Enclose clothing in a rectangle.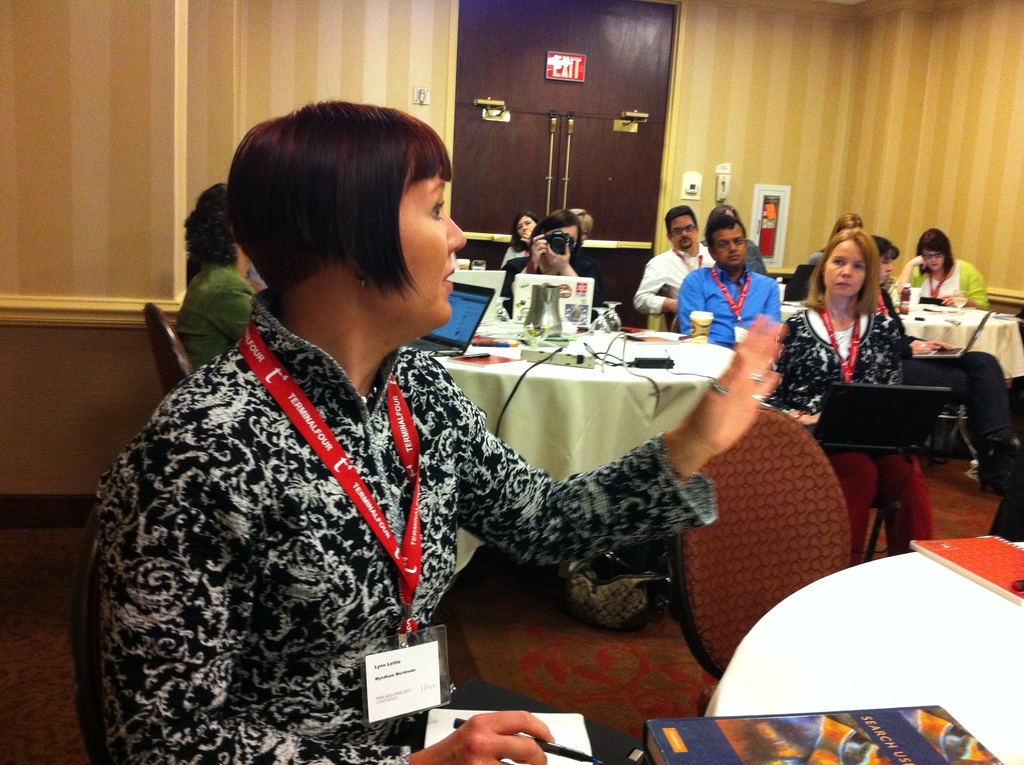
(127,209,806,727).
